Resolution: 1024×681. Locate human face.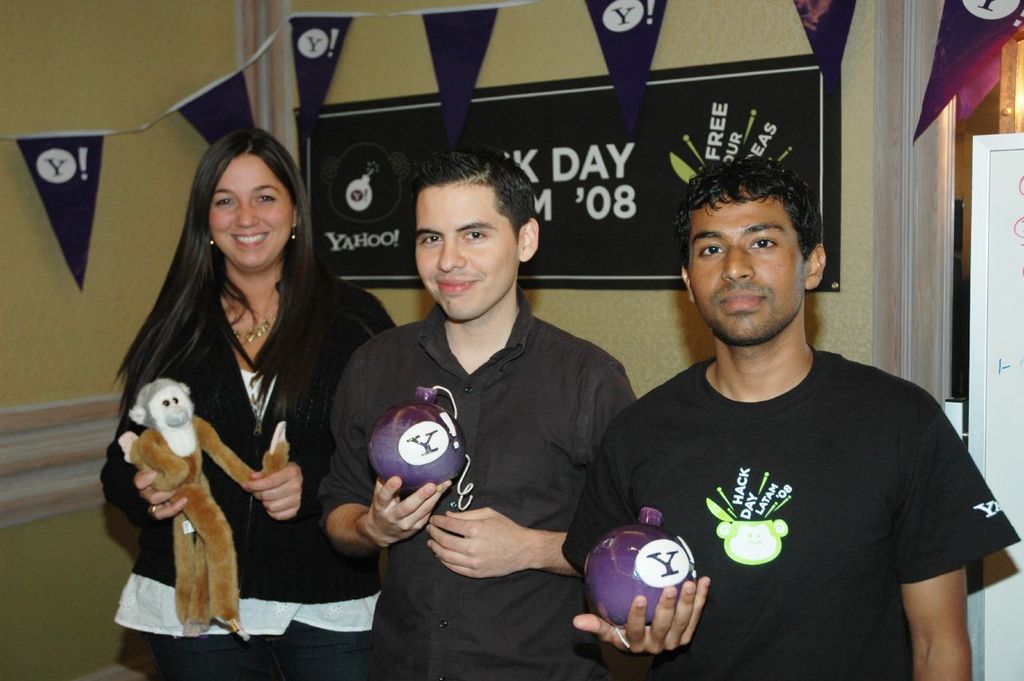
Rect(210, 146, 291, 270).
